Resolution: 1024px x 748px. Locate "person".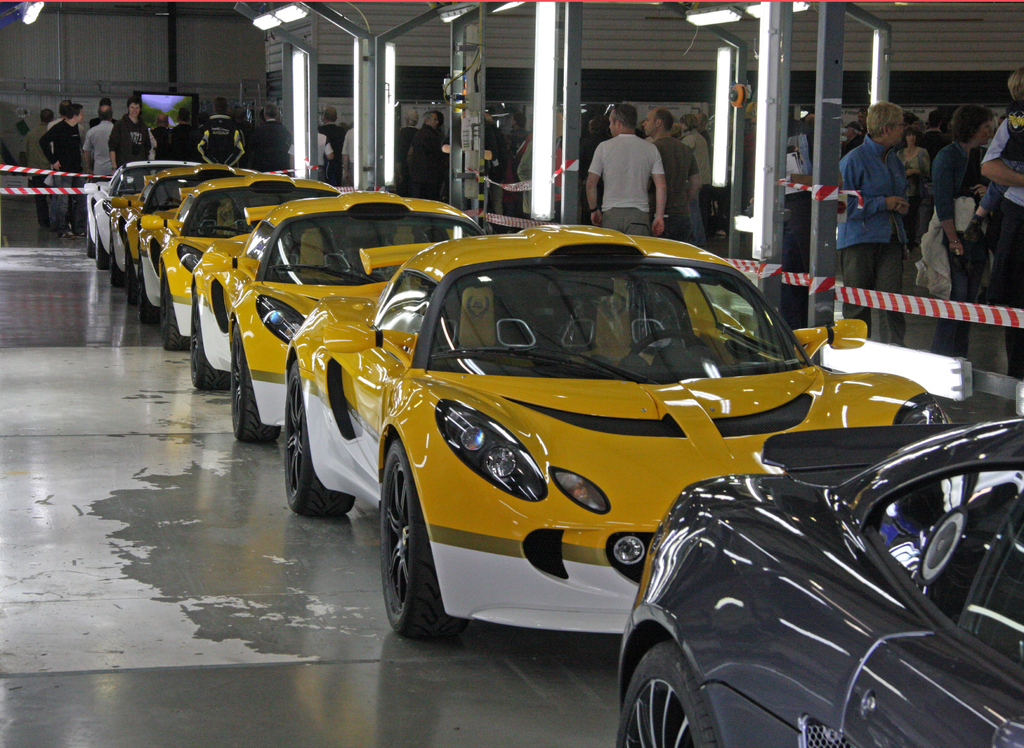
rect(317, 107, 348, 188).
